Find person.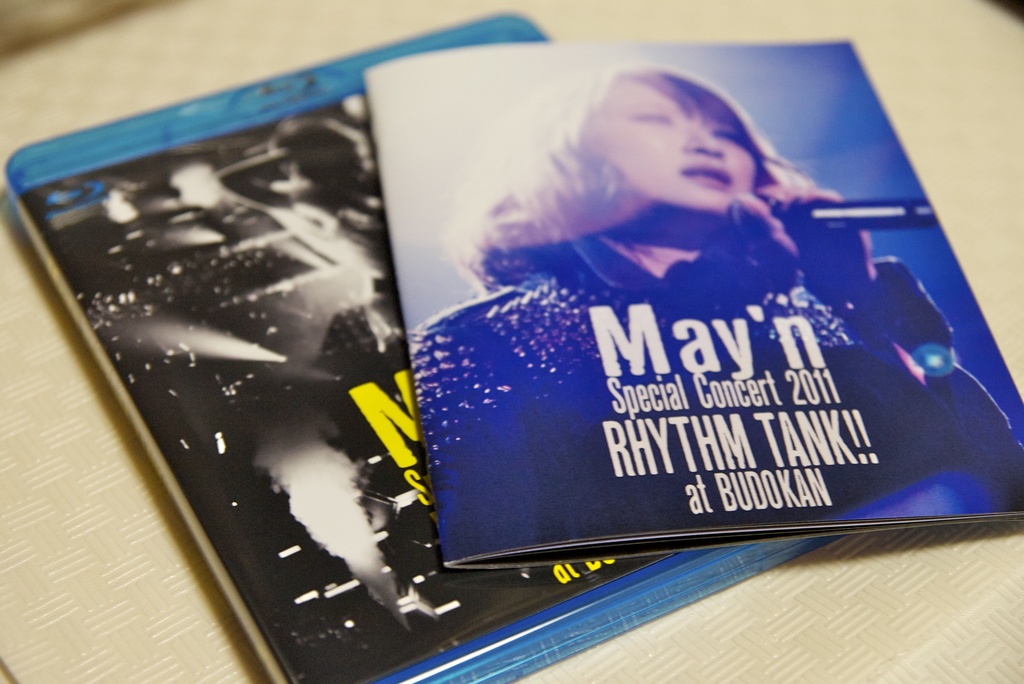
{"x1": 445, "y1": 78, "x2": 909, "y2": 625}.
